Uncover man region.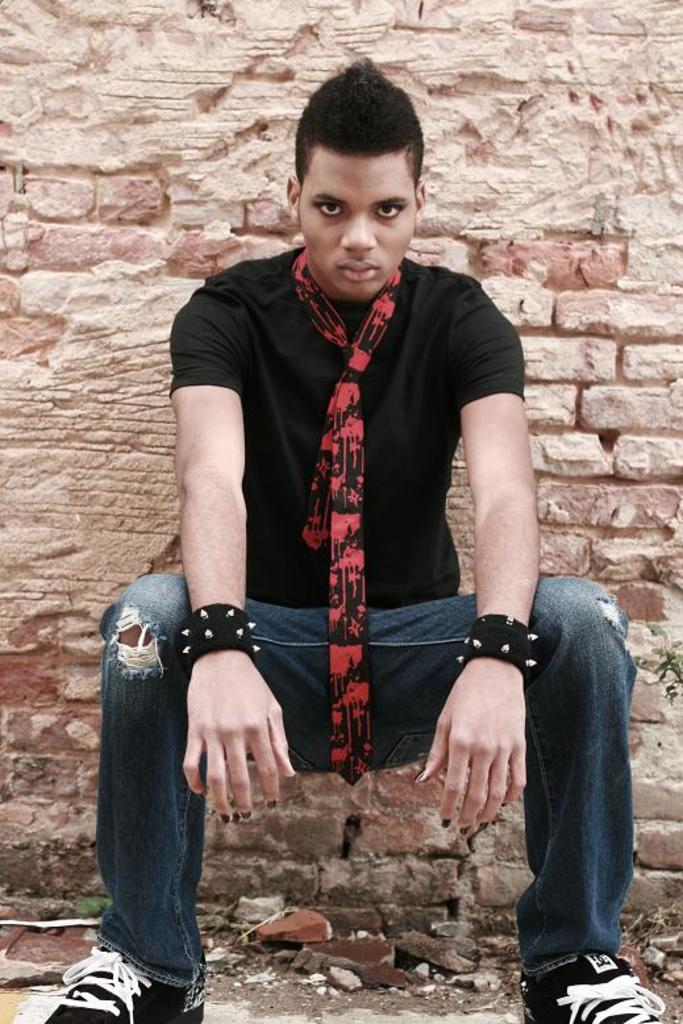
Uncovered: x1=139 y1=80 x2=575 y2=953.
